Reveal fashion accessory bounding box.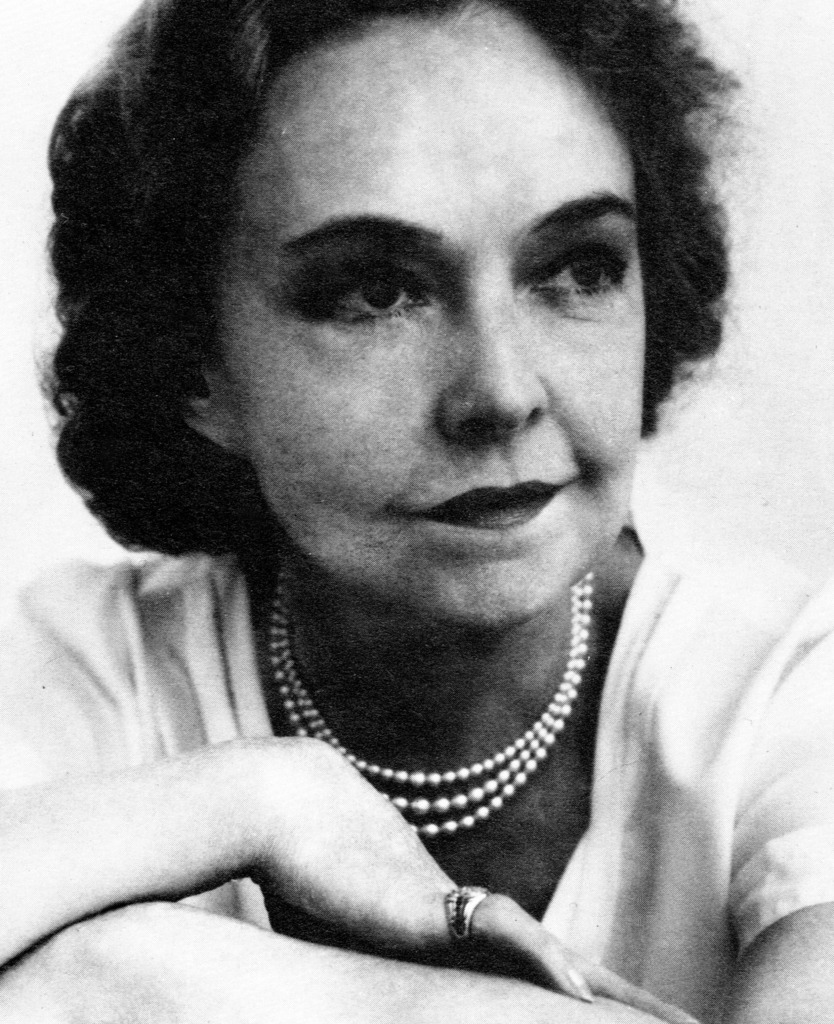
Revealed: {"left": 269, "top": 551, "right": 595, "bottom": 838}.
